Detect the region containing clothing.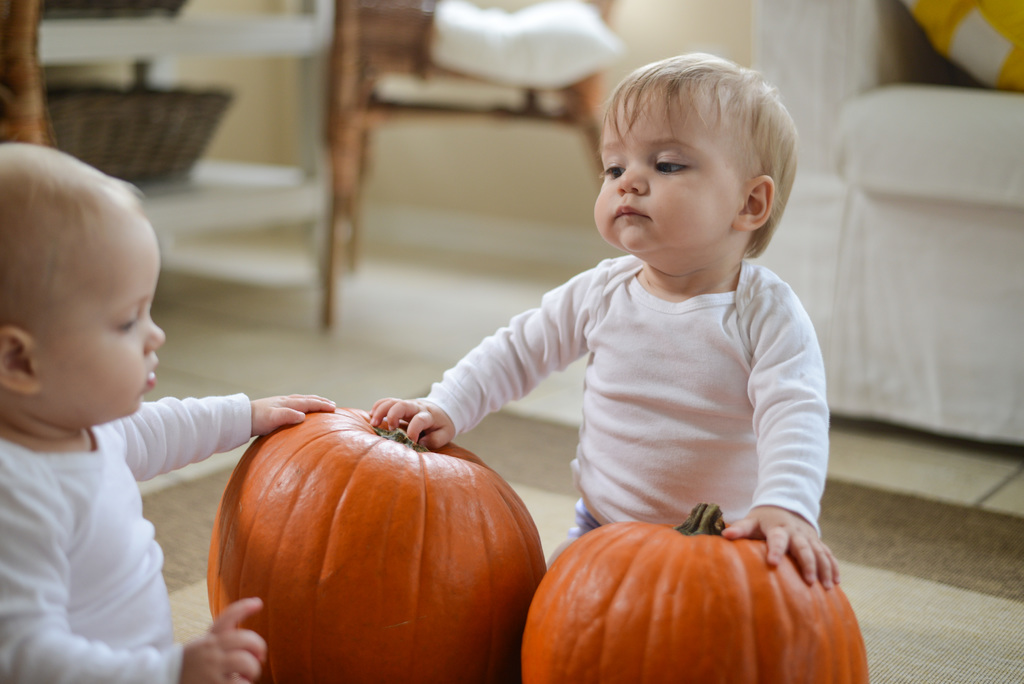
[x1=0, y1=384, x2=252, y2=683].
